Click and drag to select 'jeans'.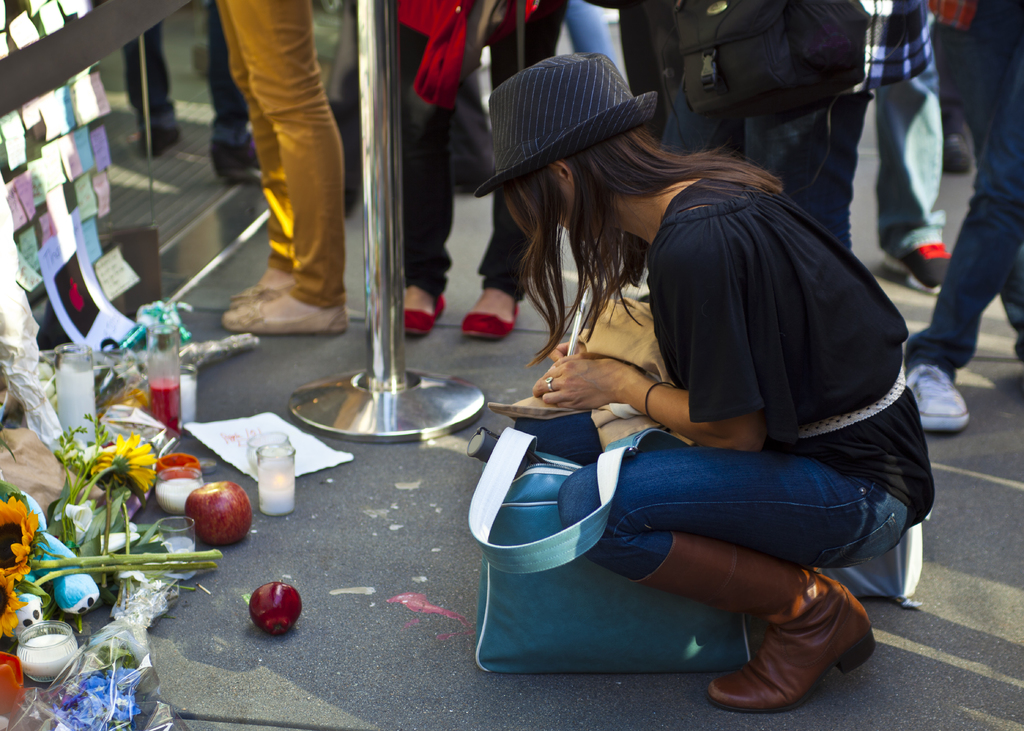
Selection: select_region(122, 18, 180, 129).
